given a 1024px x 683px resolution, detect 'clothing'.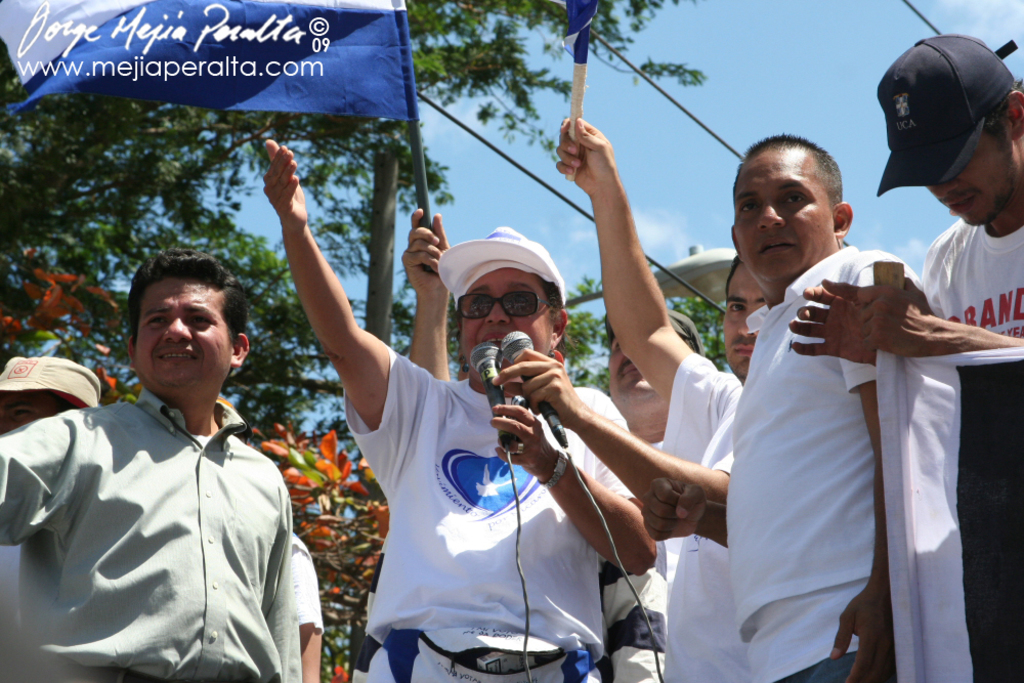
select_region(599, 427, 671, 682).
